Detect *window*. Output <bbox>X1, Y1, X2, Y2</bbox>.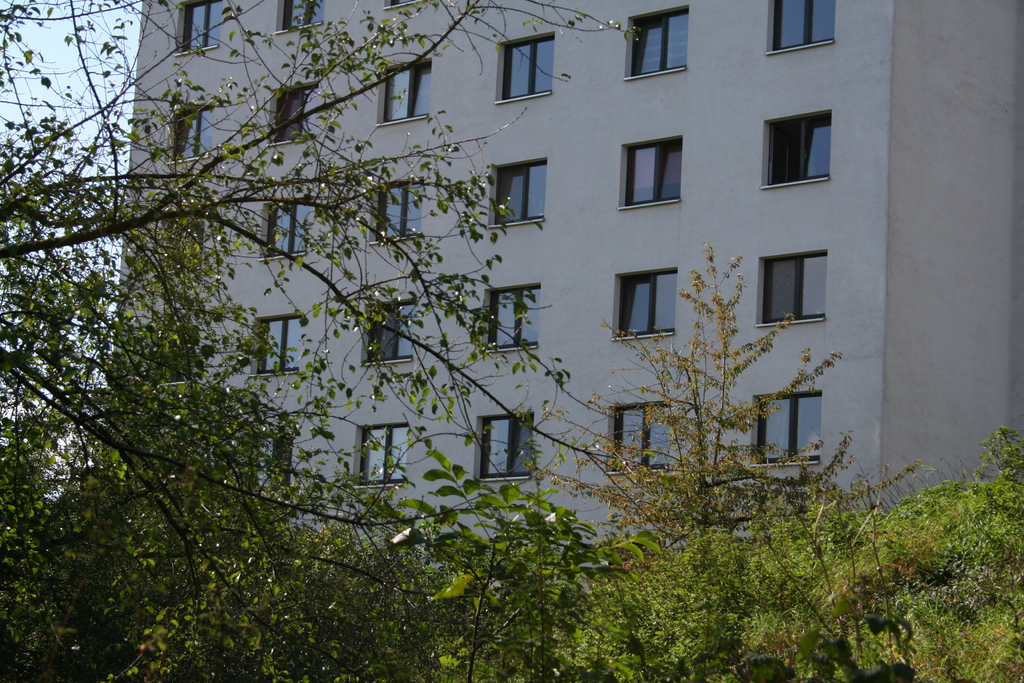
<bbox>260, 200, 312, 256</bbox>.
